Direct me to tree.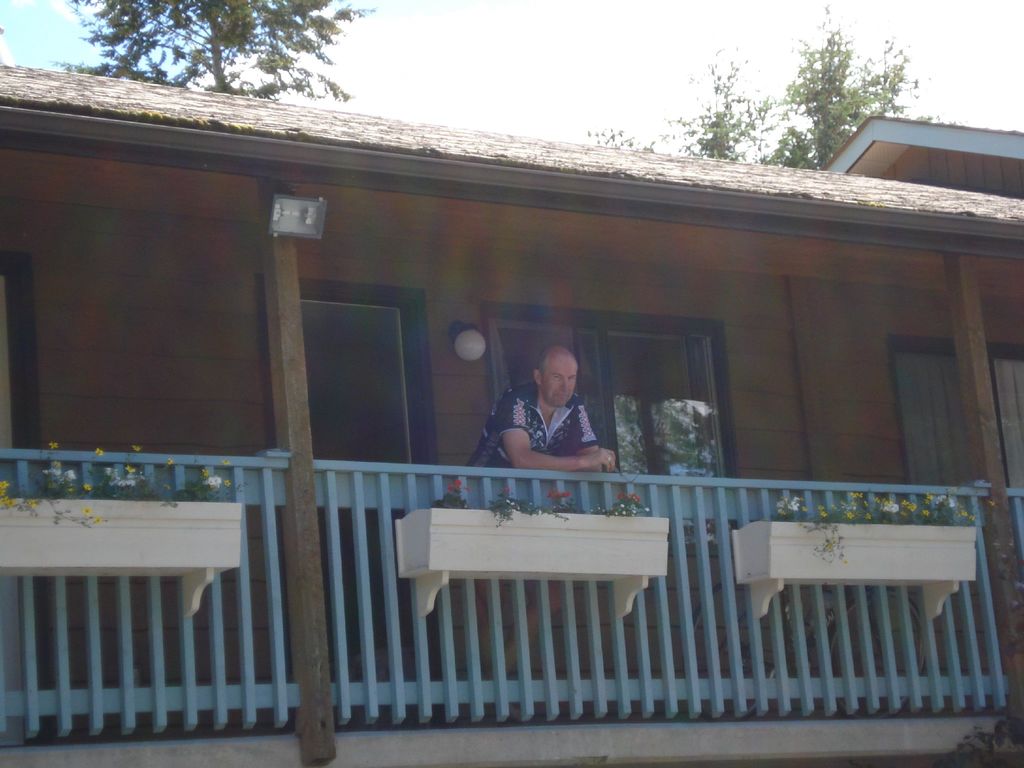
Direction: box=[584, 1, 948, 172].
